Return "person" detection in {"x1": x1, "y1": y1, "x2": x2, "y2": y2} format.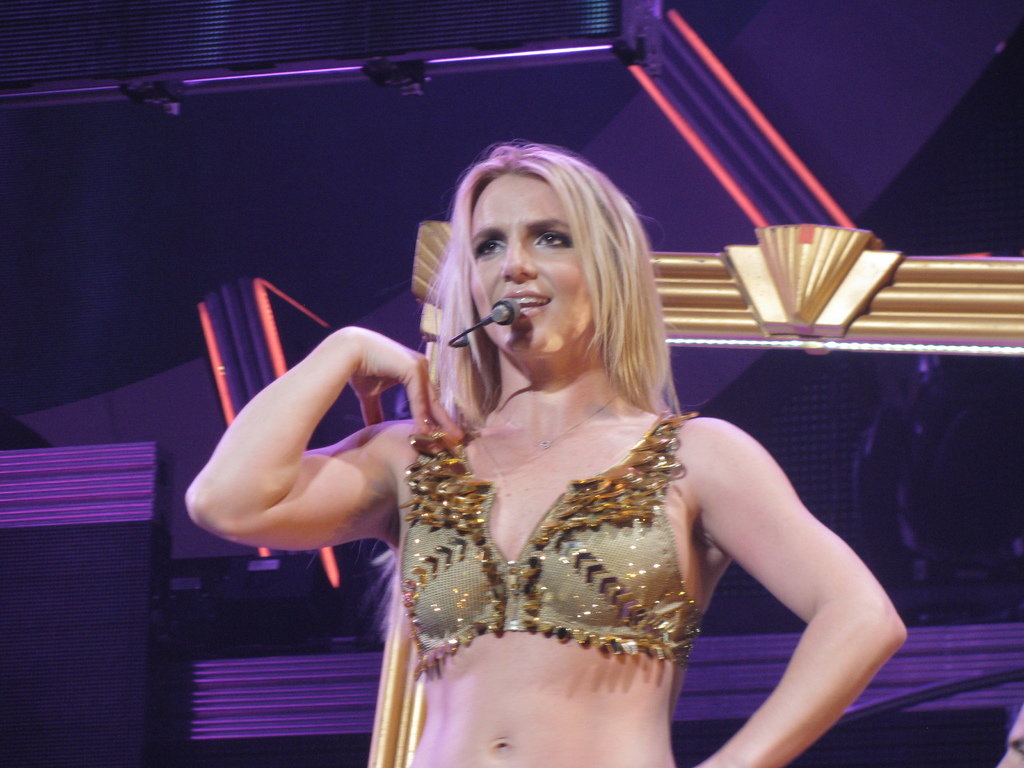
{"x1": 289, "y1": 114, "x2": 829, "y2": 767}.
